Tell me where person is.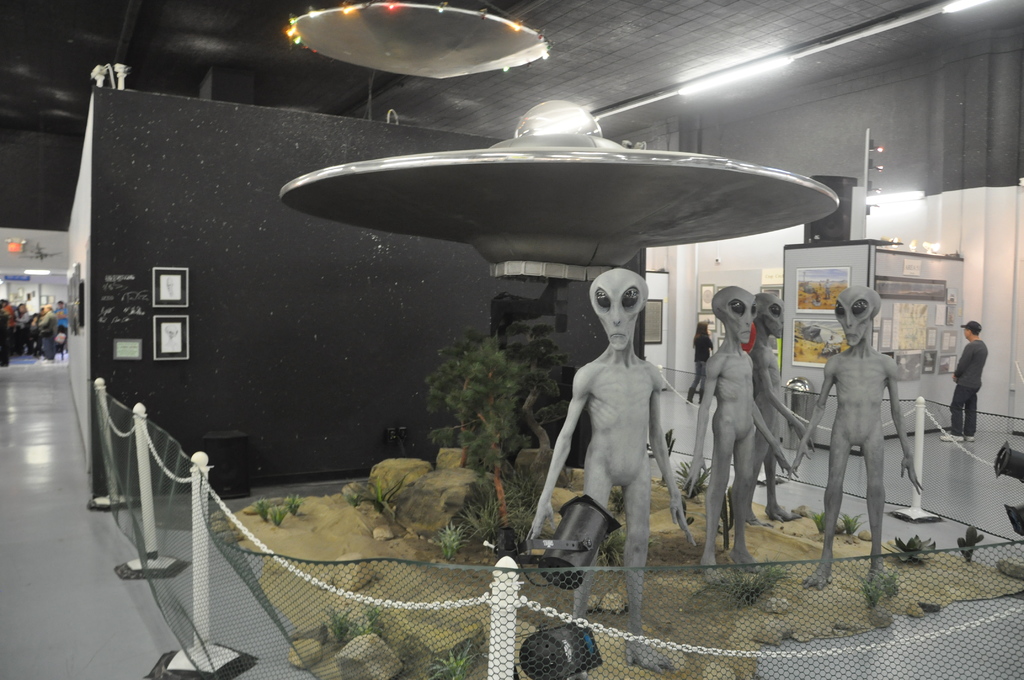
person is at [x1=838, y1=281, x2=927, y2=591].
